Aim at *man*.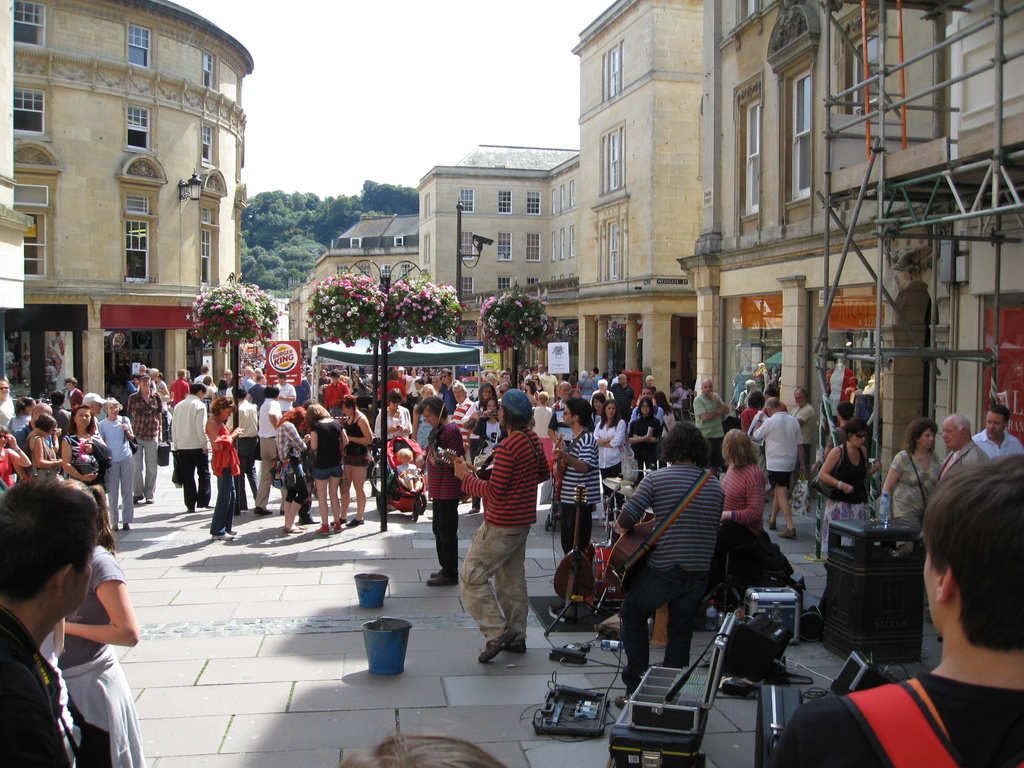
Aimed at bbox(452, 381, 472, 500).
